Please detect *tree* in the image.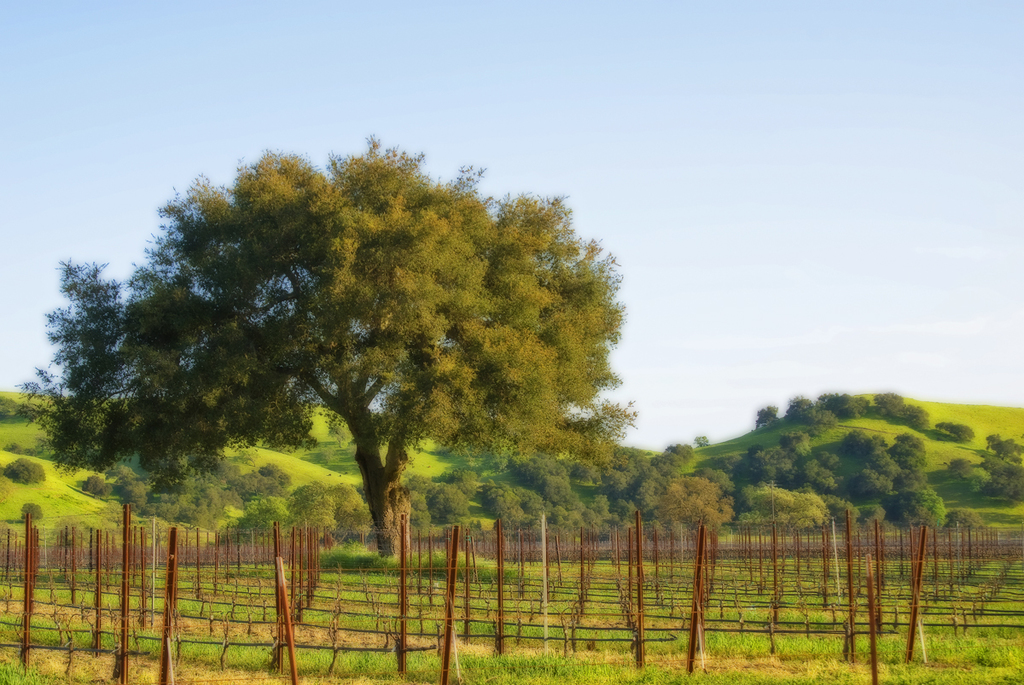
282 481 340 537.
